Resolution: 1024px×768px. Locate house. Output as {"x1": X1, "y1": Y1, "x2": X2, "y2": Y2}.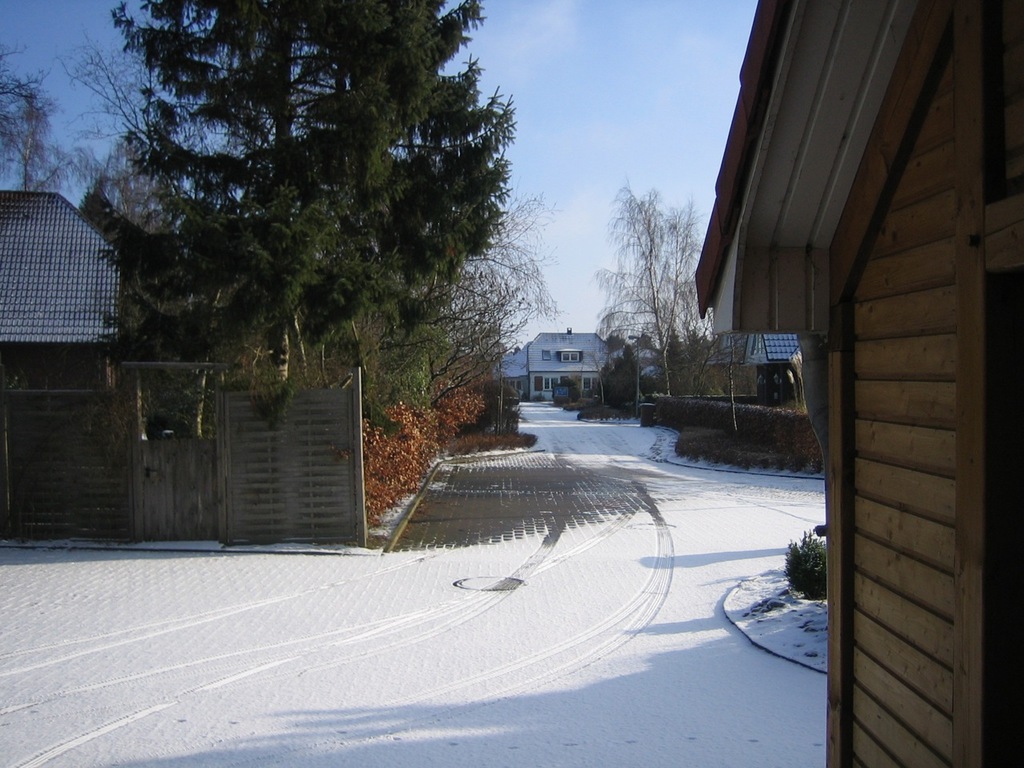
{"x1": 494, "y1": 327, "x2": 678, "y2": 410}.
